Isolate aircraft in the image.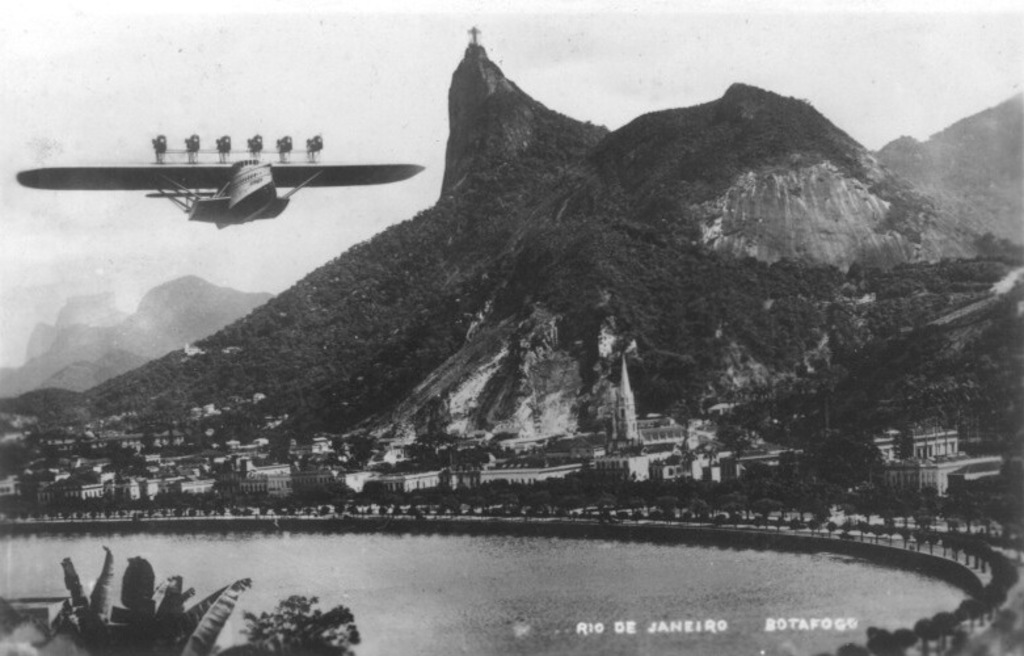
Isolated region: BBox(66, 110, 408, 234).
